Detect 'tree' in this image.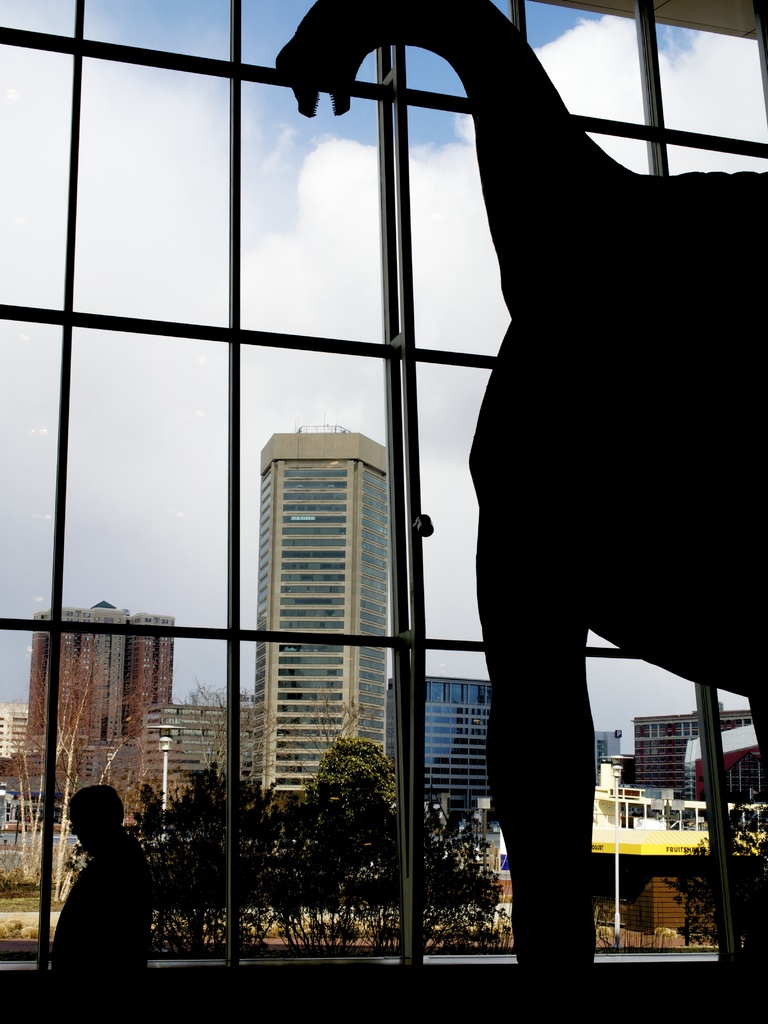
Detection: [left=658, top=800, right=767, bottom=959].
